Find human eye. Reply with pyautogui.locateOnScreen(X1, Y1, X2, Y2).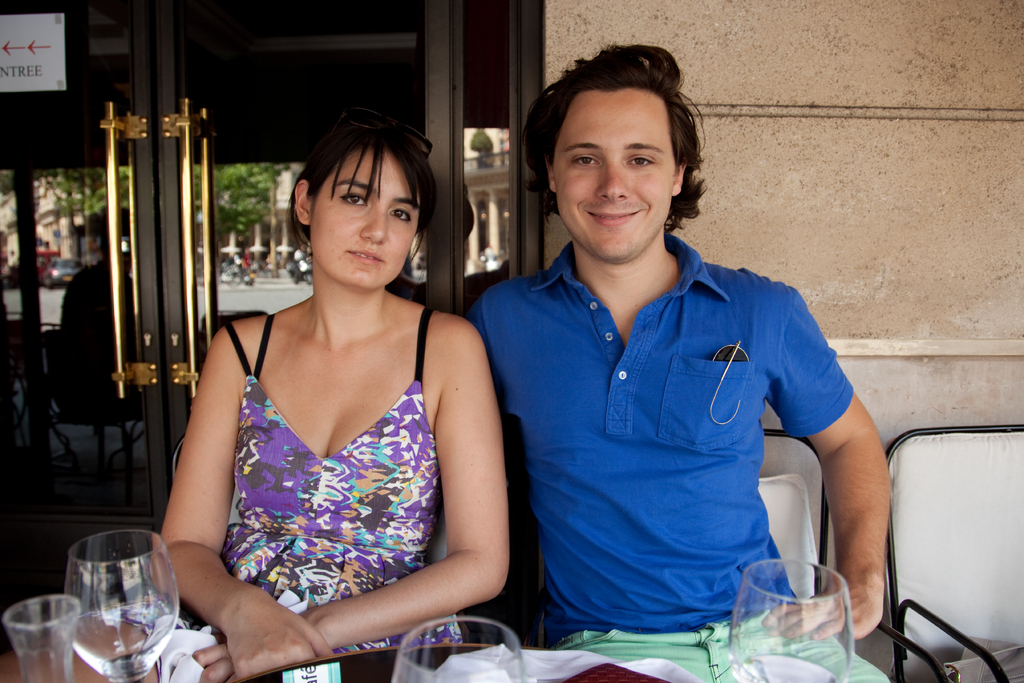
pyautogui.locateOnScreen(335, 191, 370, 206).
